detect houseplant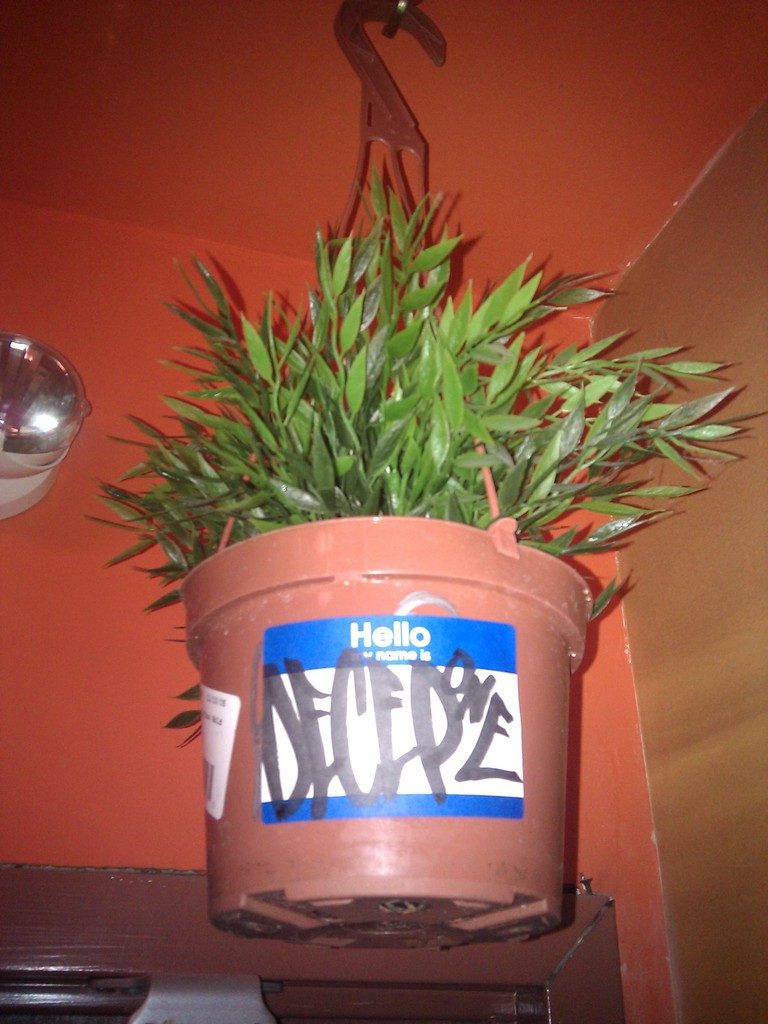
crop(125, 164, 692, 893)
